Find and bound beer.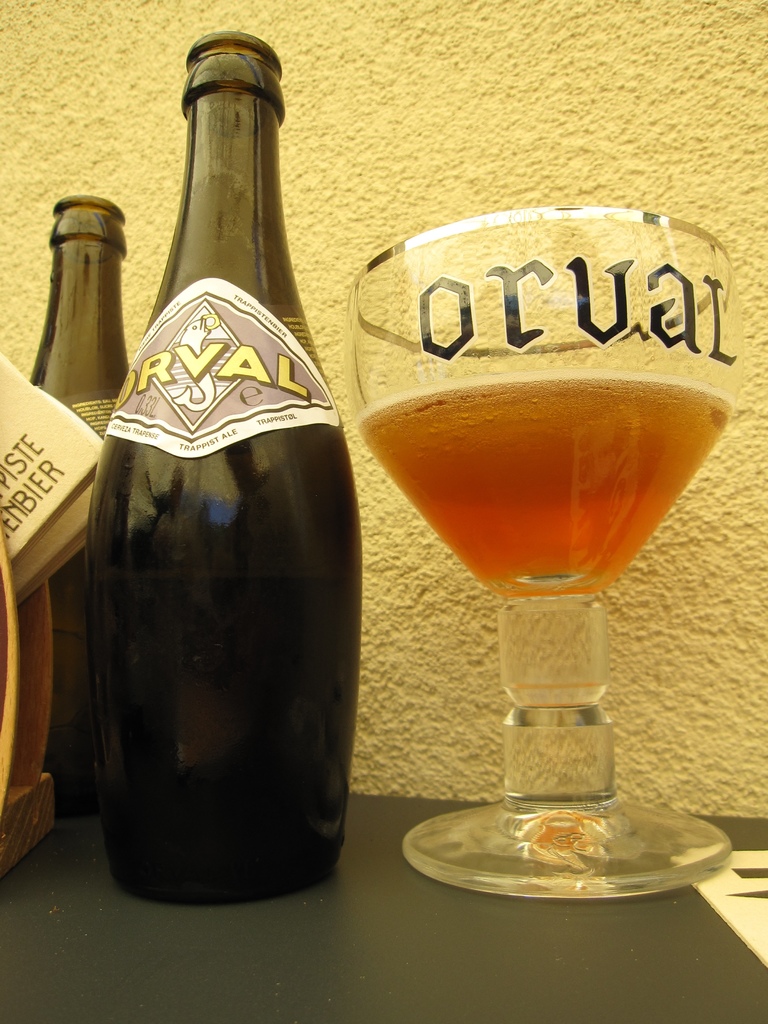
Bound: {"left": 82, "top": 20, "right": 394, "bottom": 956}.
